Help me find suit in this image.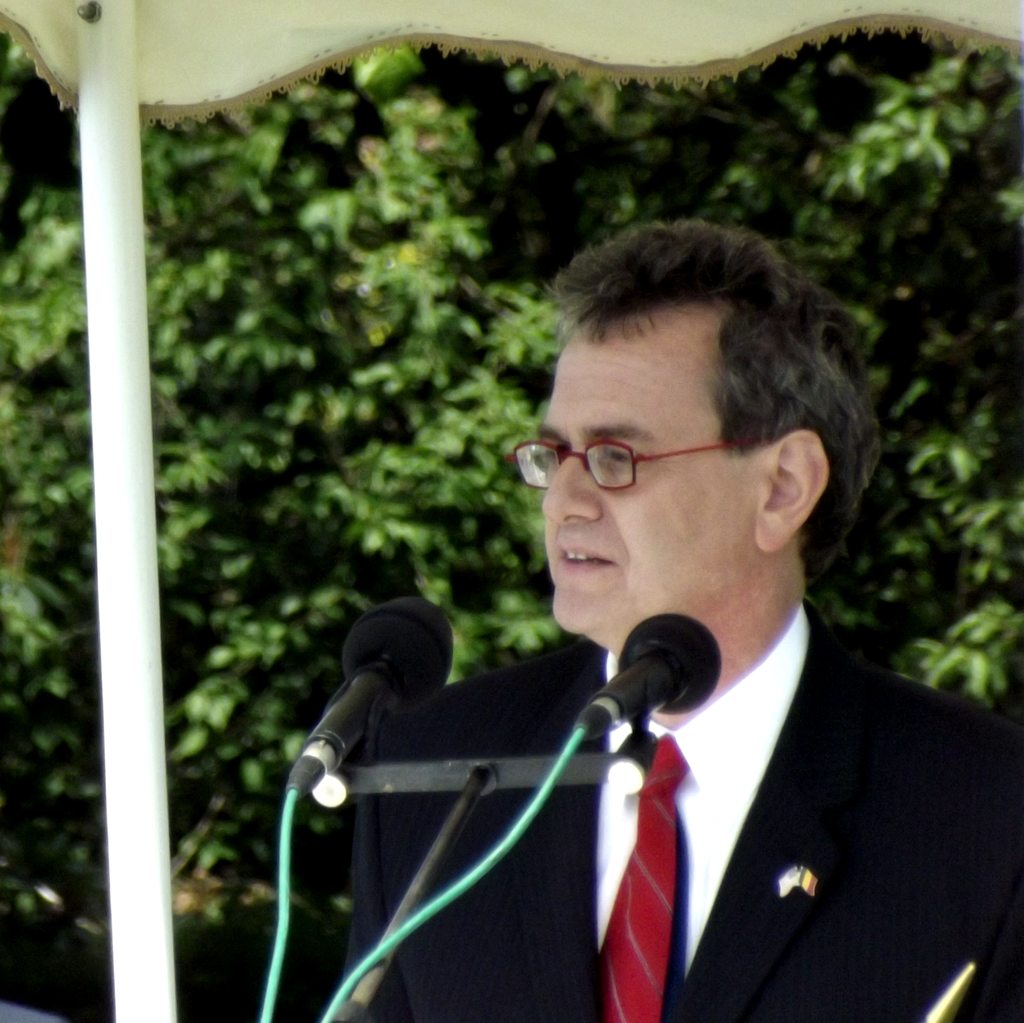
Found it: x1=259 y1=535 x2=1023 y2=1001.
